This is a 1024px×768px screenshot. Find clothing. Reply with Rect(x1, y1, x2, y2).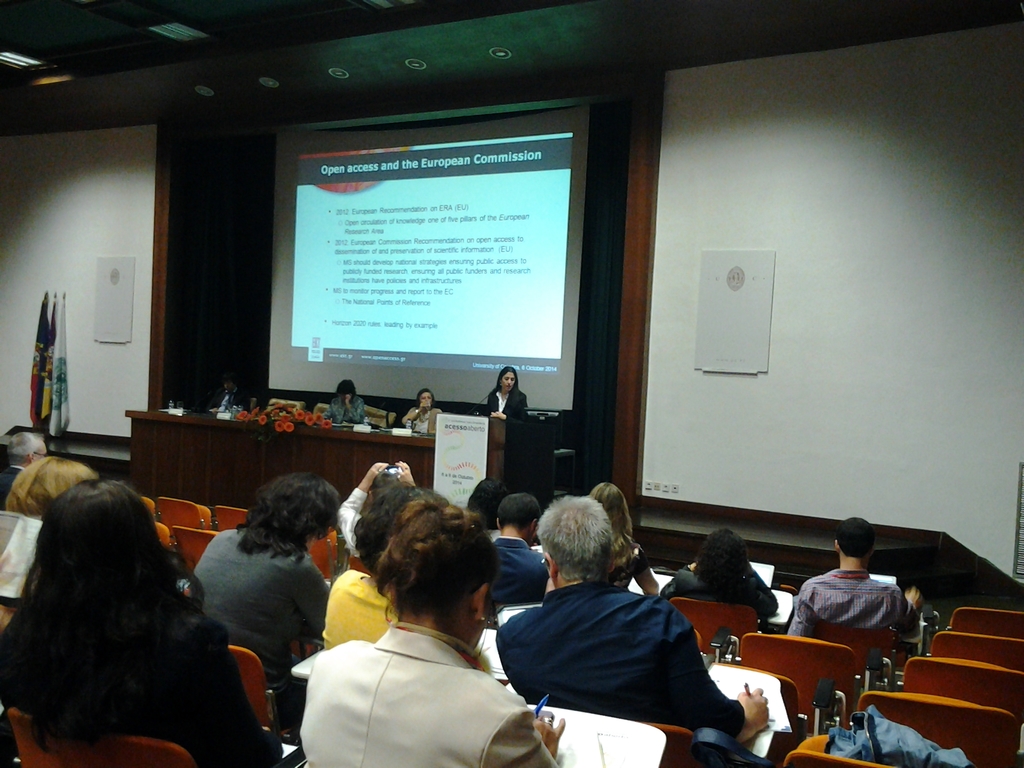
Rect(484, 525, 500, 547).
